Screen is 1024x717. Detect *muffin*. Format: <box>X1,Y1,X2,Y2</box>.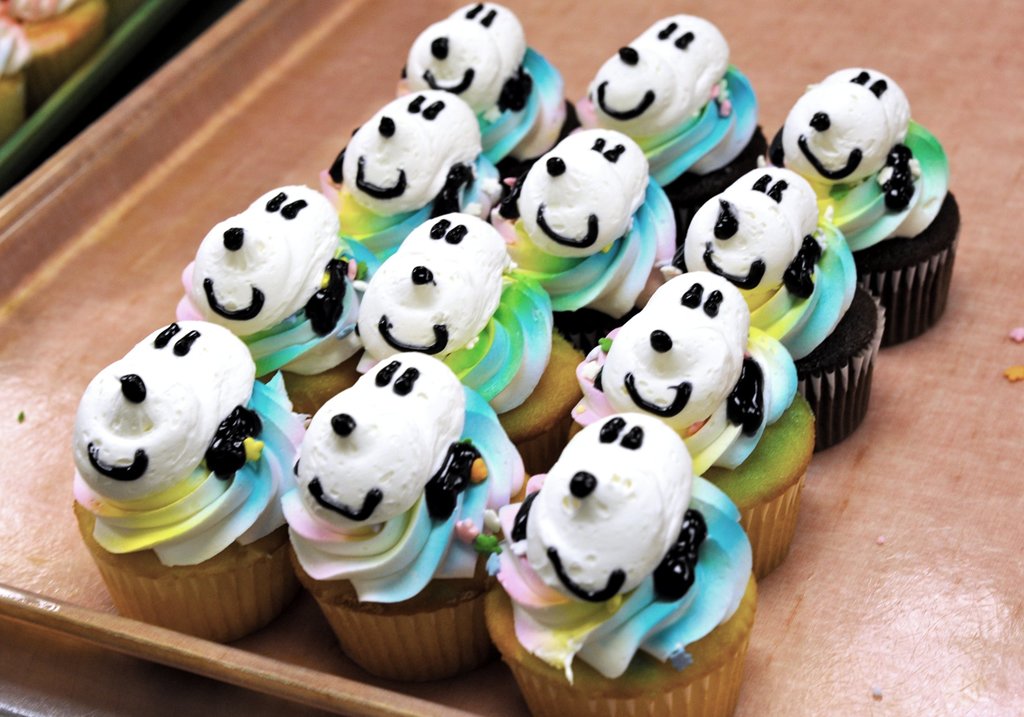
<box>490,122,684,339</box>.
